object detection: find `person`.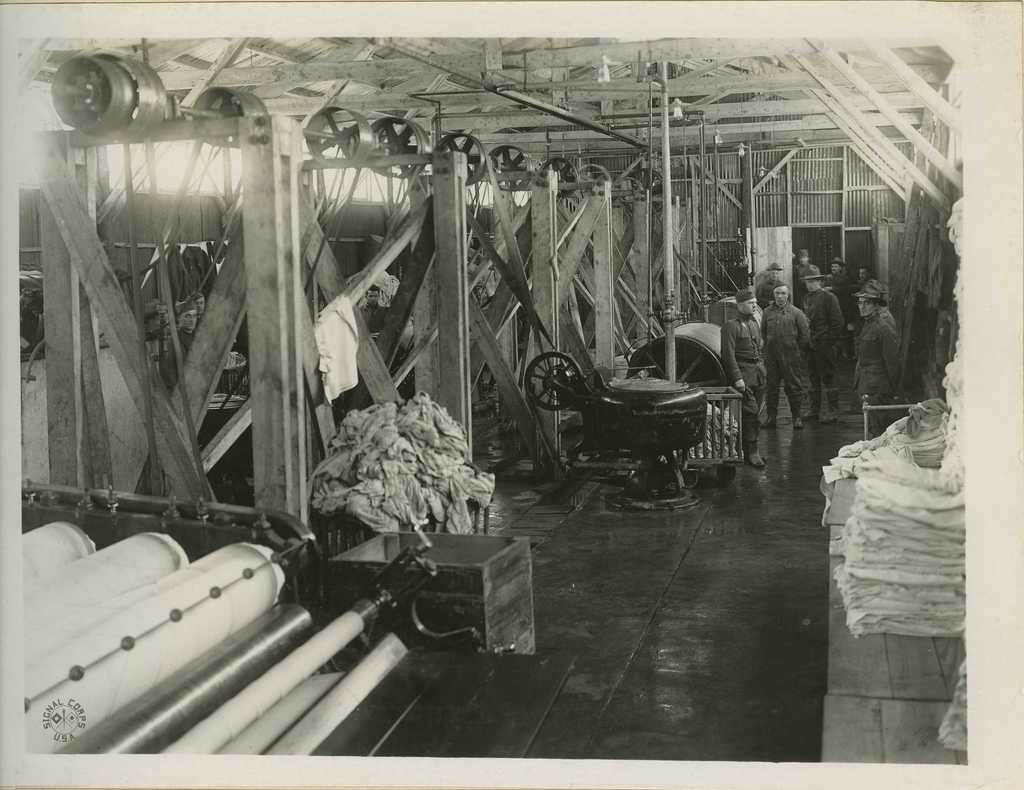
bbox=[799, 262, 844, 423].
